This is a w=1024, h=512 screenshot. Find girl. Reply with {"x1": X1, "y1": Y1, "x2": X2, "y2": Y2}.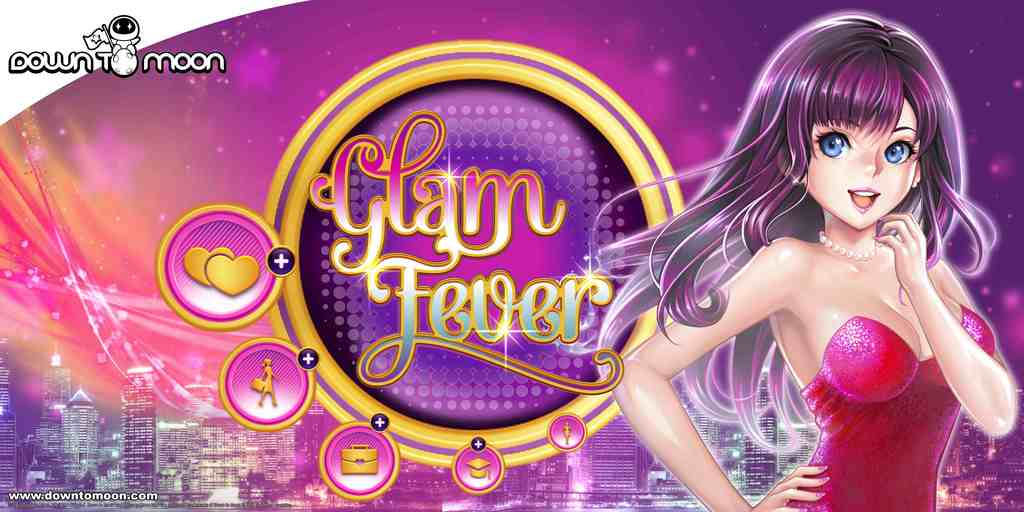
{"x1": 596, "y1": 15, "x2": 1018, "y2": 511}.
